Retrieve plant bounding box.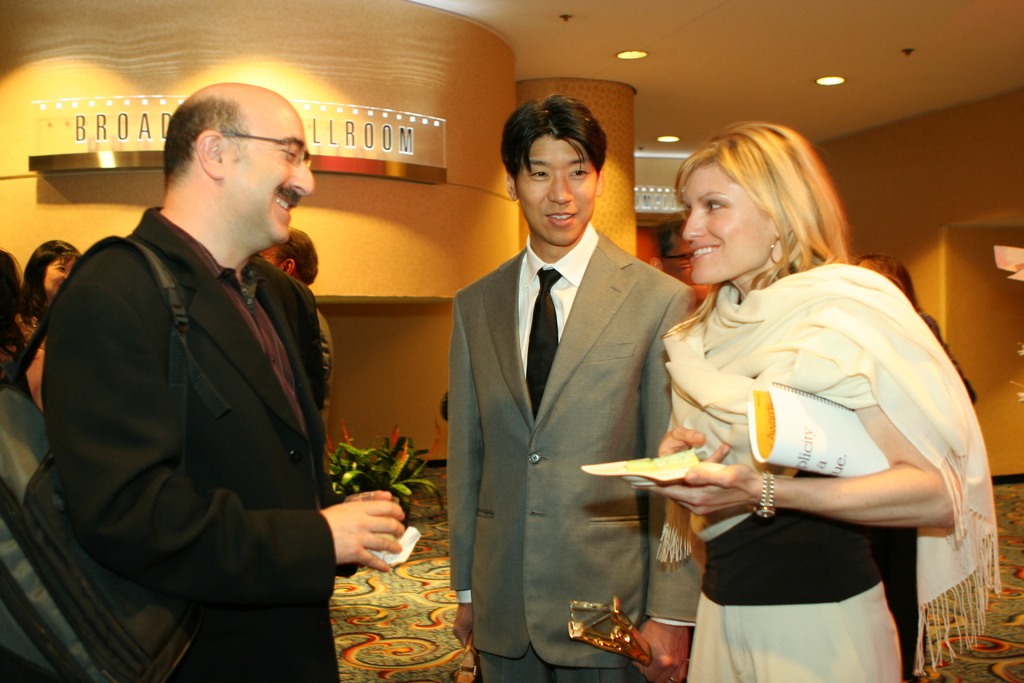
Bounding box: 323, 424, 442, 513.
